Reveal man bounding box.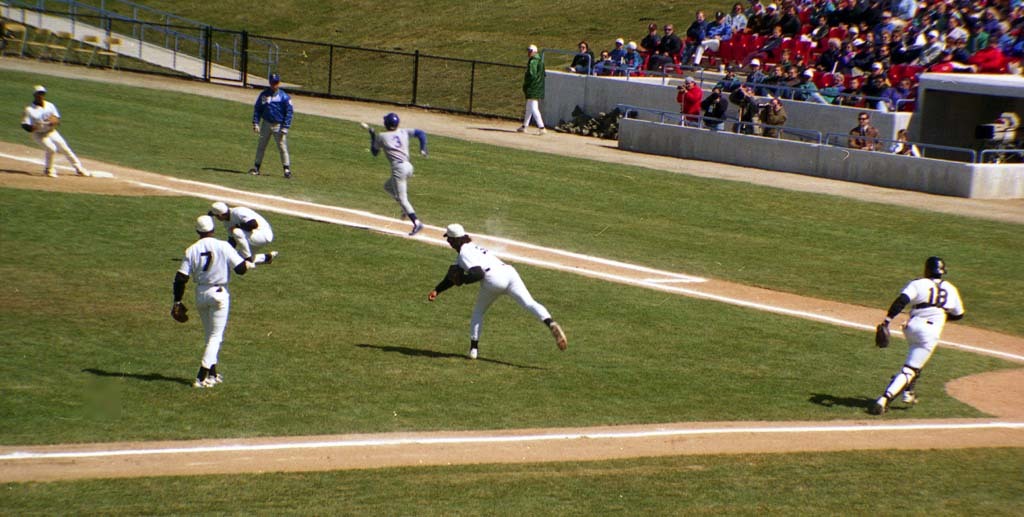
Revealed: (x1=911, y1=15, x2=932, y2=43).
